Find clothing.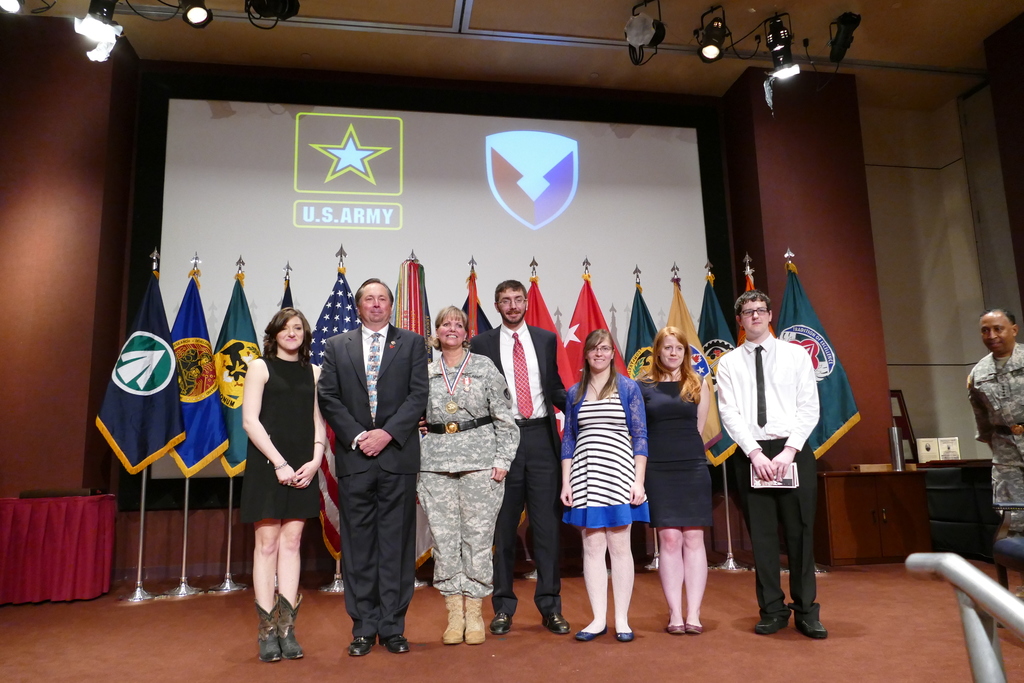
(left=632, top=372, right=713, bottom=530).
